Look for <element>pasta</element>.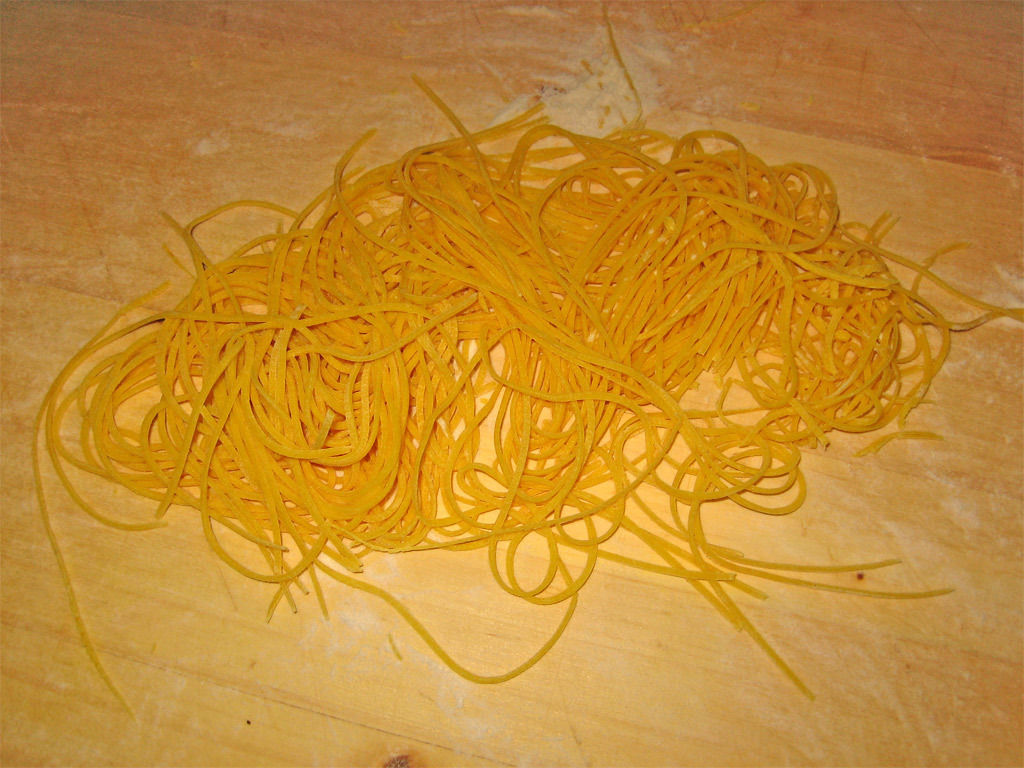
Found: rect(54, 74, 975, 695).
